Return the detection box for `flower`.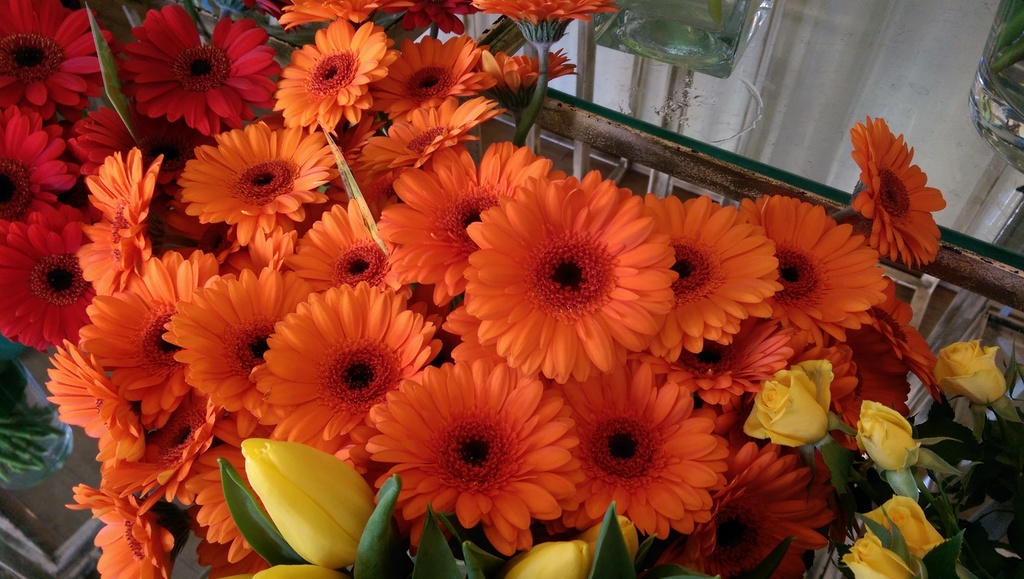
x1=792 y1=200 x2=890 y2=326.
